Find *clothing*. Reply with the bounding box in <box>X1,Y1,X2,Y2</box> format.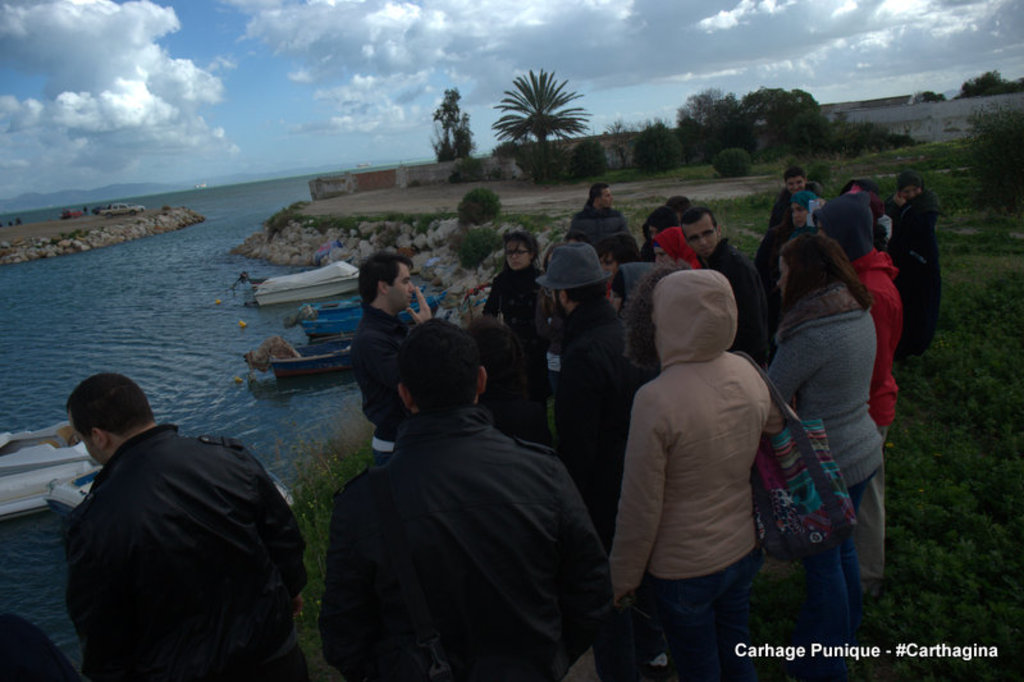
<box>311,328,613,681</box>.
